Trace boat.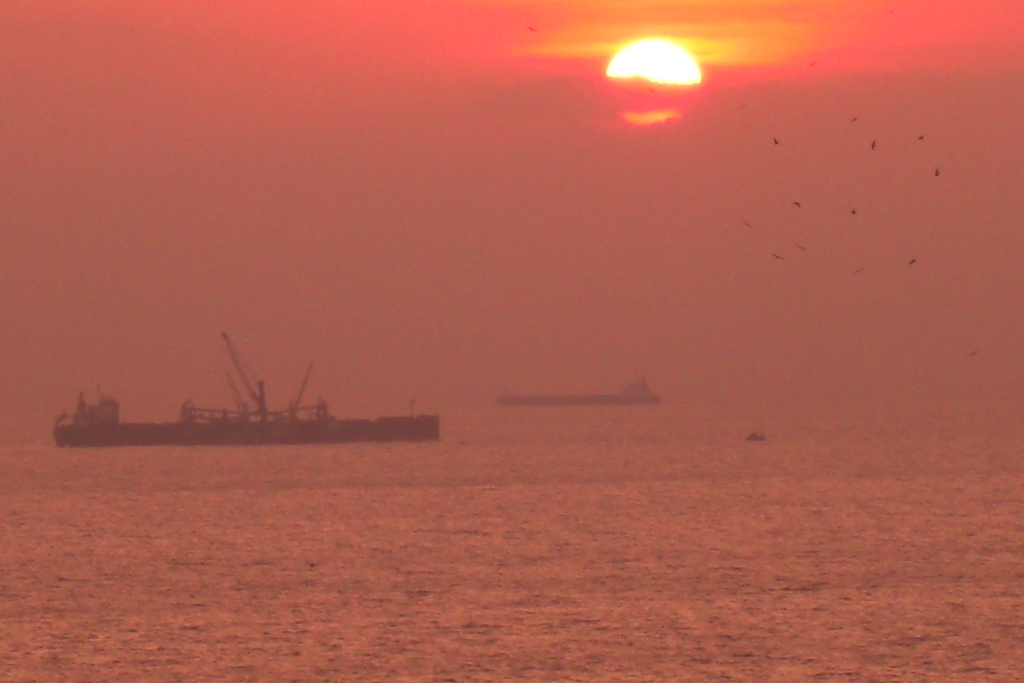
Traced to [left=493, top=374, right=660, bottom=411].
